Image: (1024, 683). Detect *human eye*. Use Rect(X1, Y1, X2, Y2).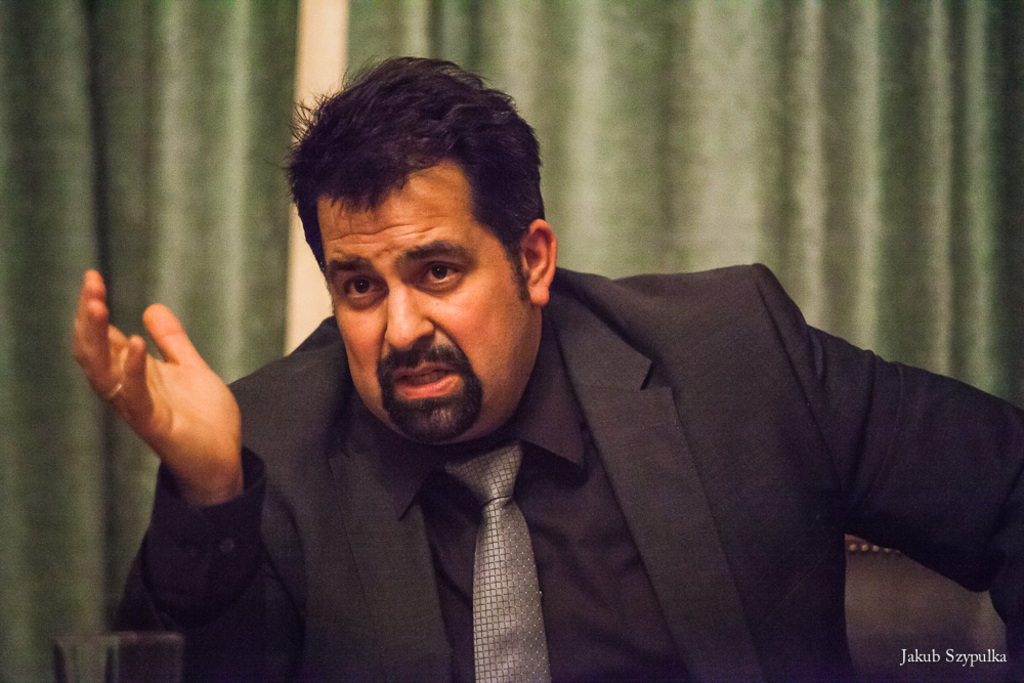
Rect(338, 278, 388, 302).
